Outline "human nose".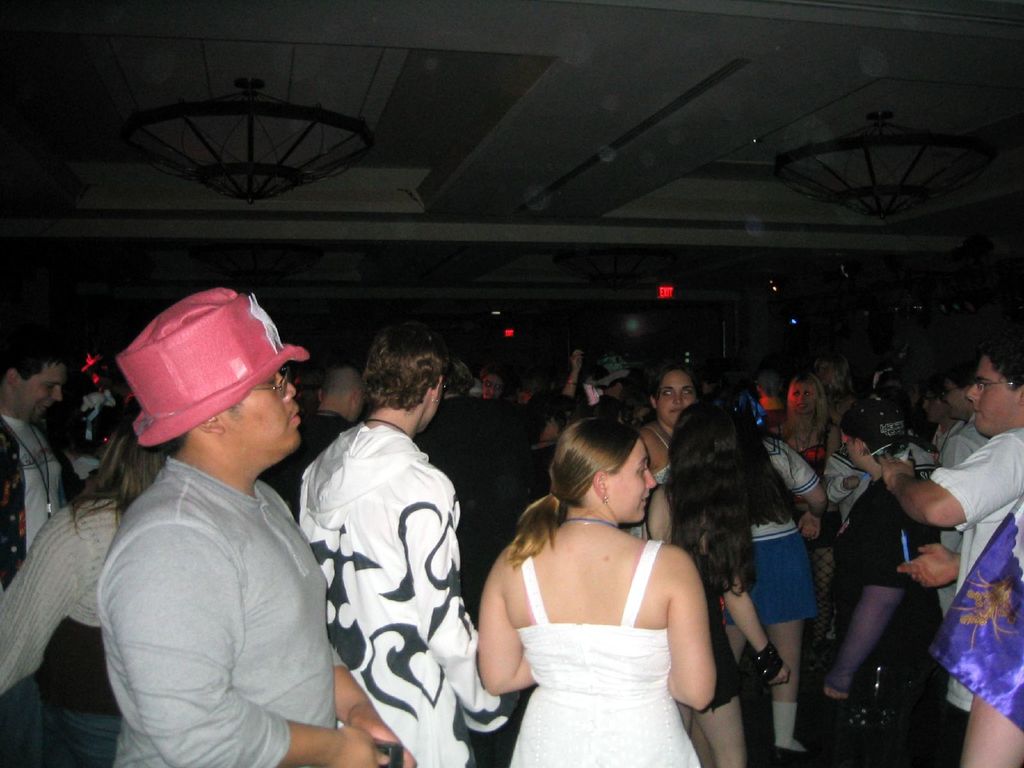
Outline: box=[943, 392, 947, 401].
